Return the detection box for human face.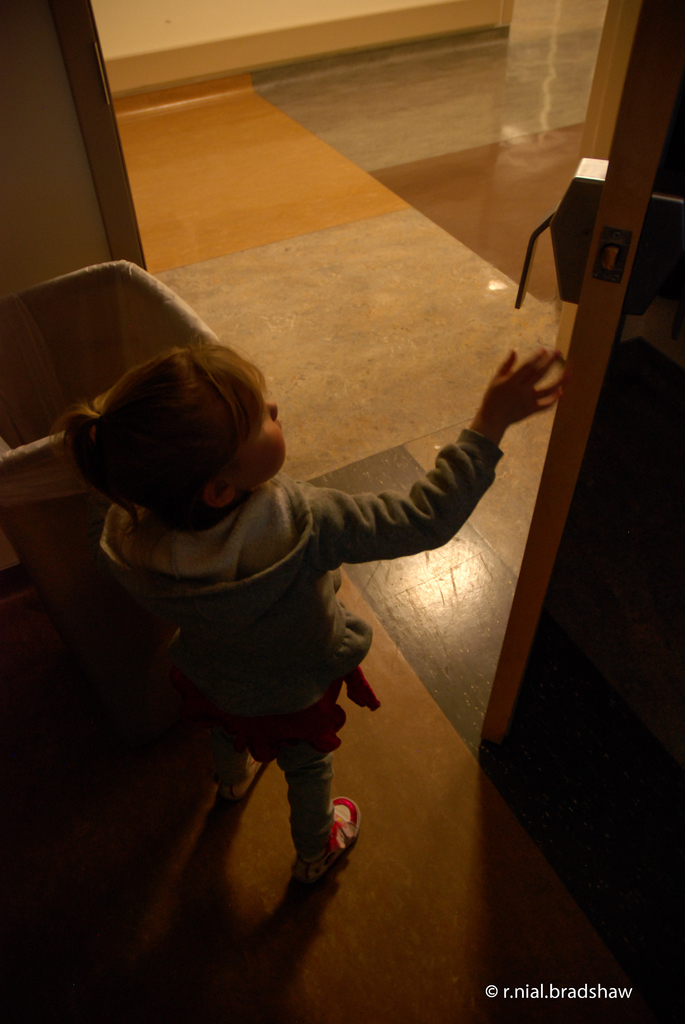
234,397,290,494.
